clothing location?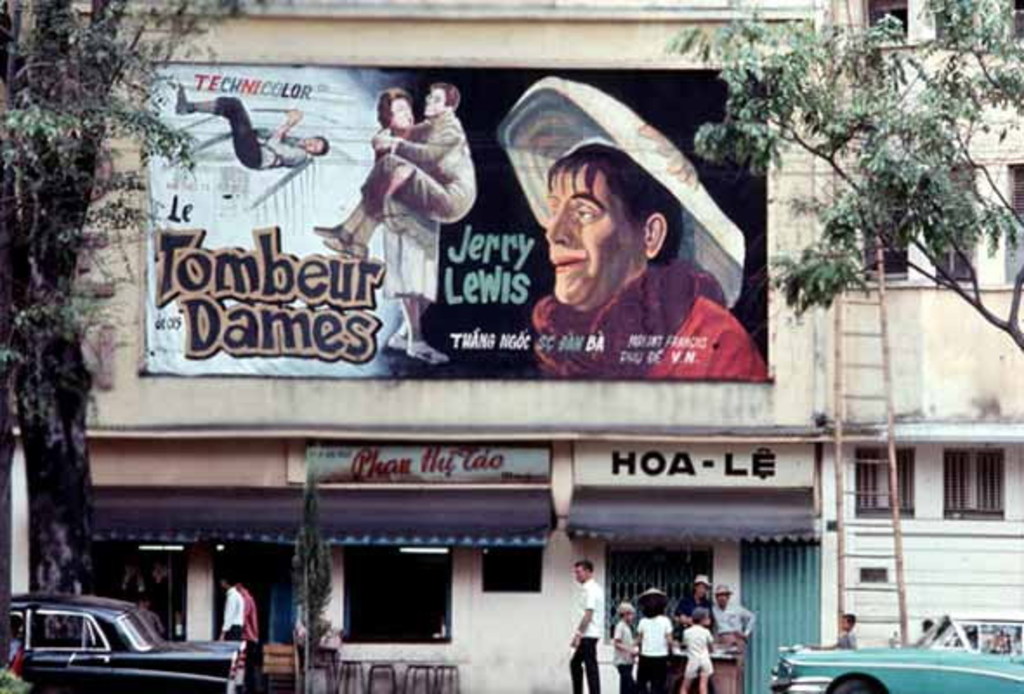
bbox=(679, 626, 712, 671)
